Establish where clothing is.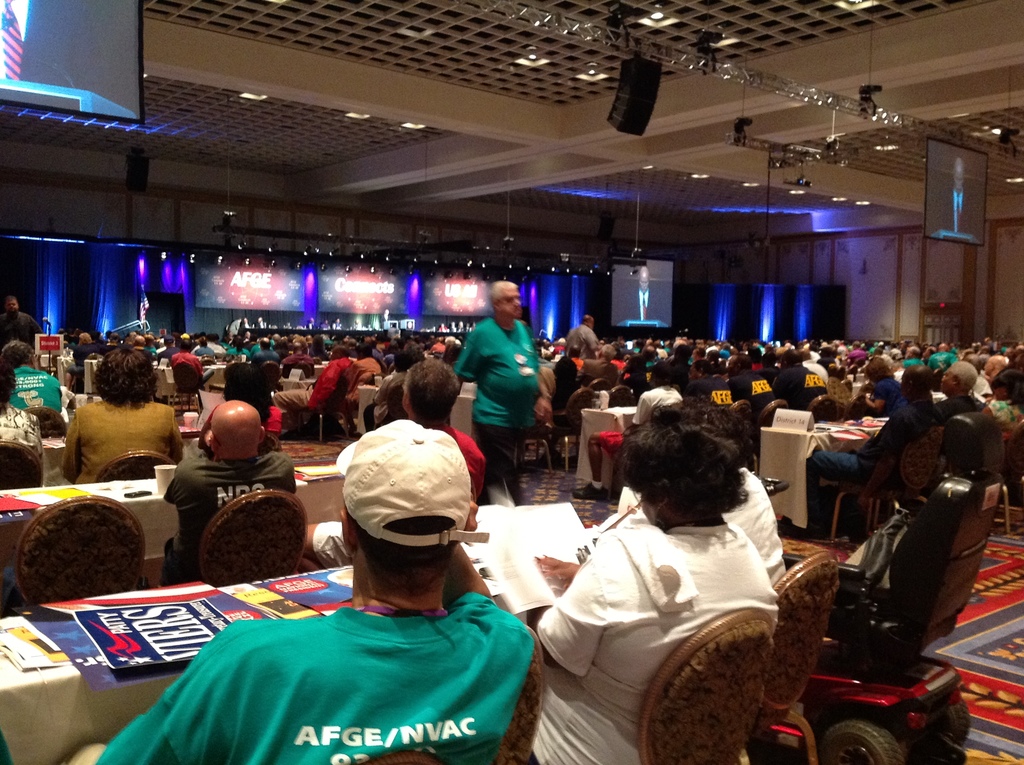
Established at x1=632, y1=383, x2=685, y2=428.
